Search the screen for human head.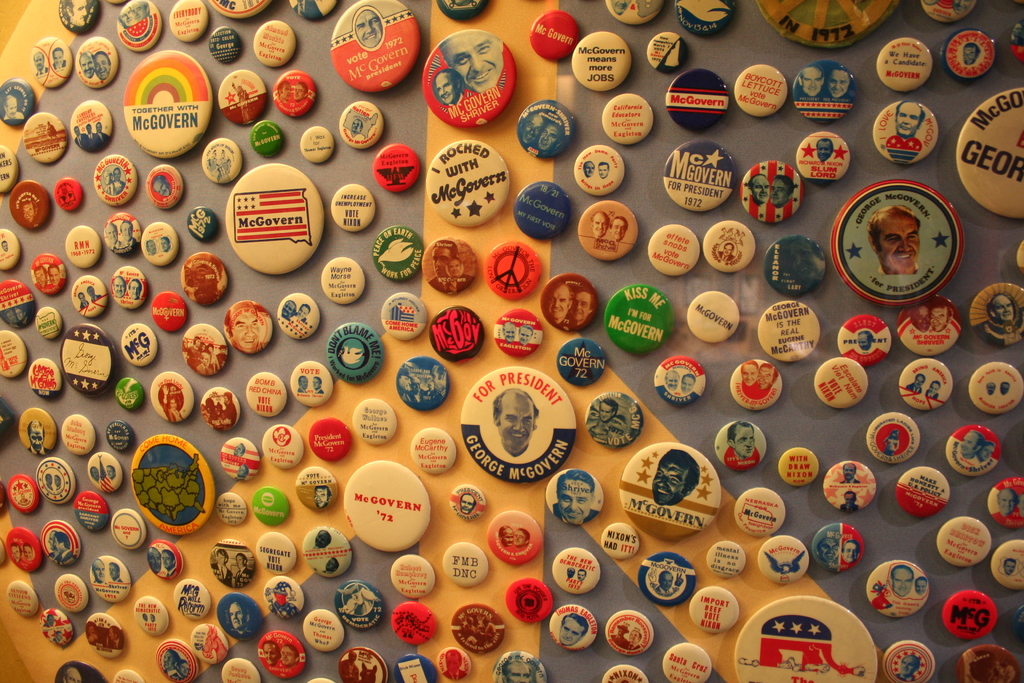
Found at [x1=515, y1=529, x2=533, y2=543].
